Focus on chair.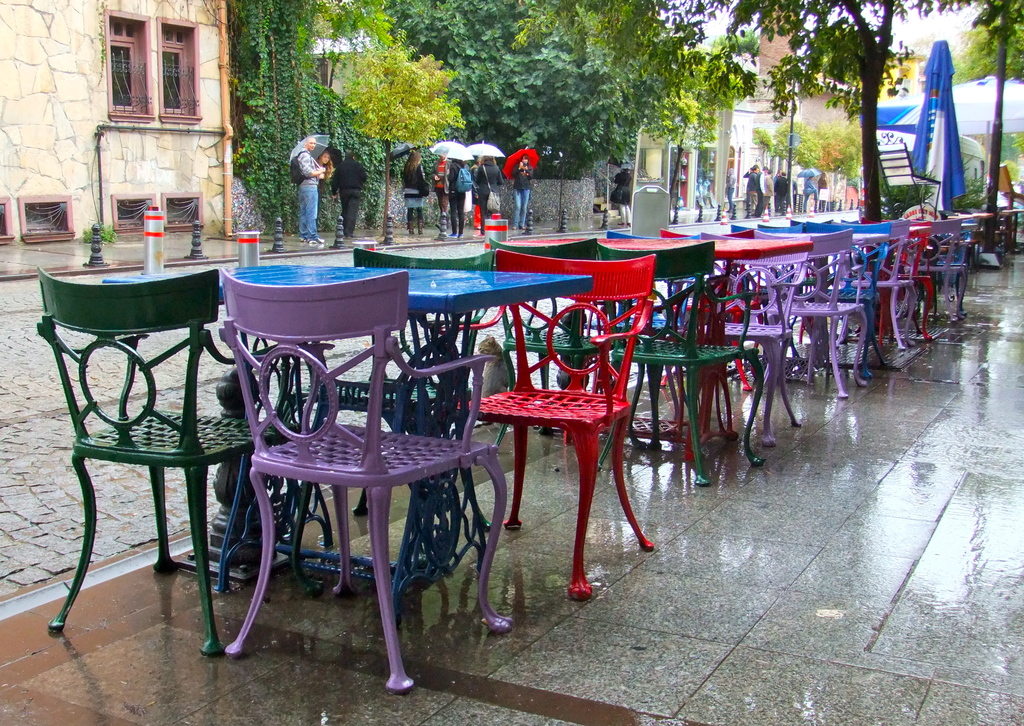
Focused at region(348, 242, 514, 551).
